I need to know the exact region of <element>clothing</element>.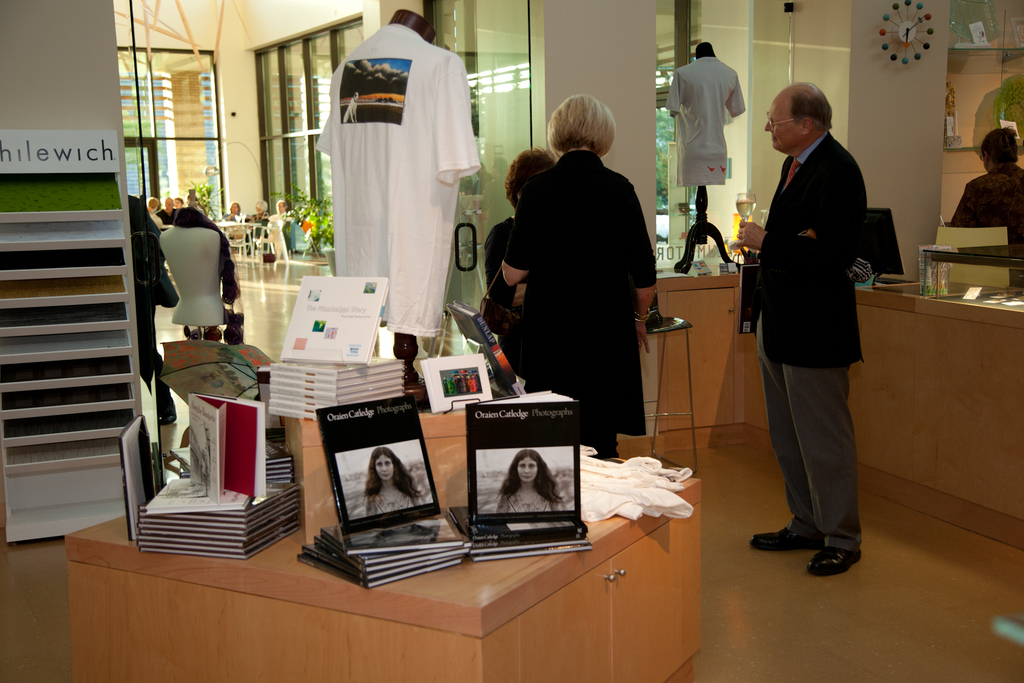
Region: left=152, top=206, right=173, bottom=230.
